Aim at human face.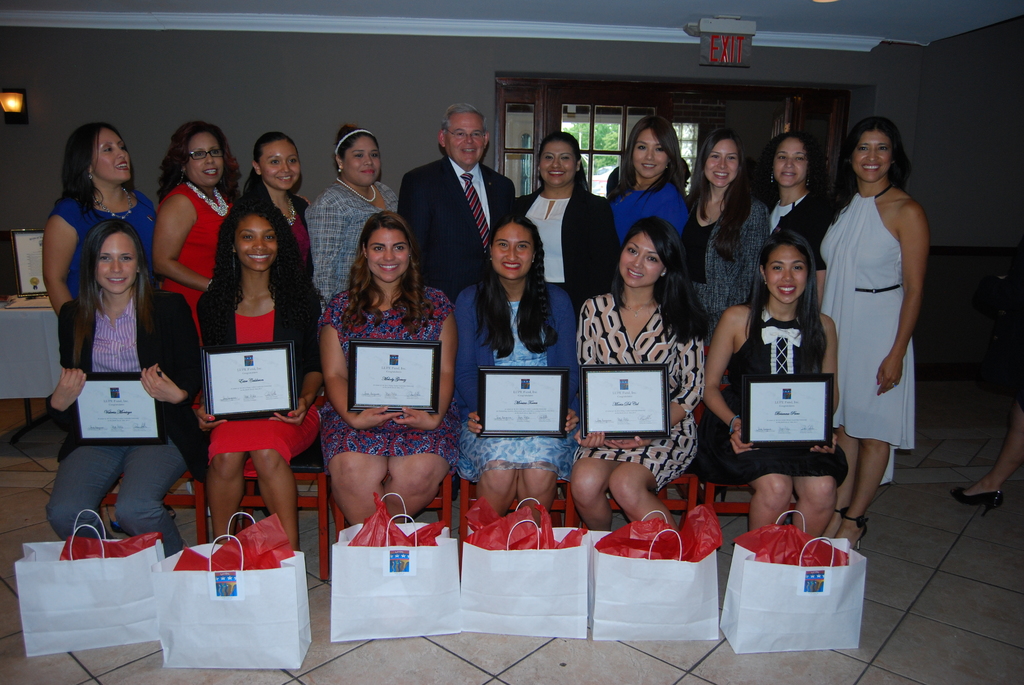
Aimed at [632,130,672,181].
